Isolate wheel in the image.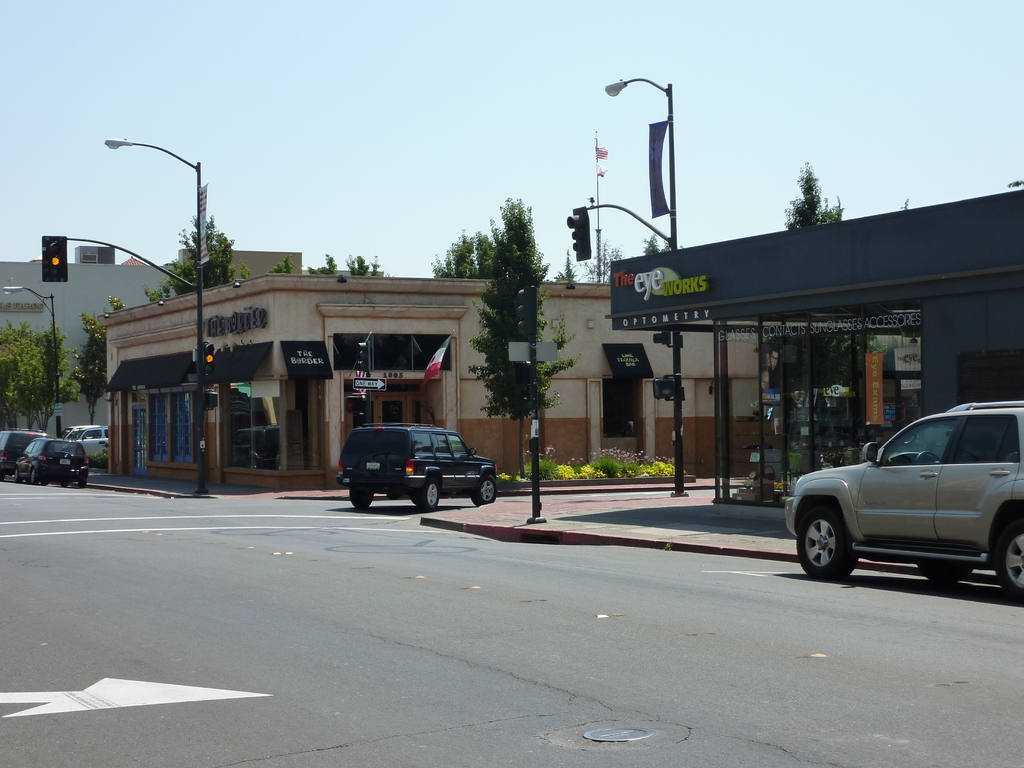
Isolated region: region(924, 555, 979, 582).
